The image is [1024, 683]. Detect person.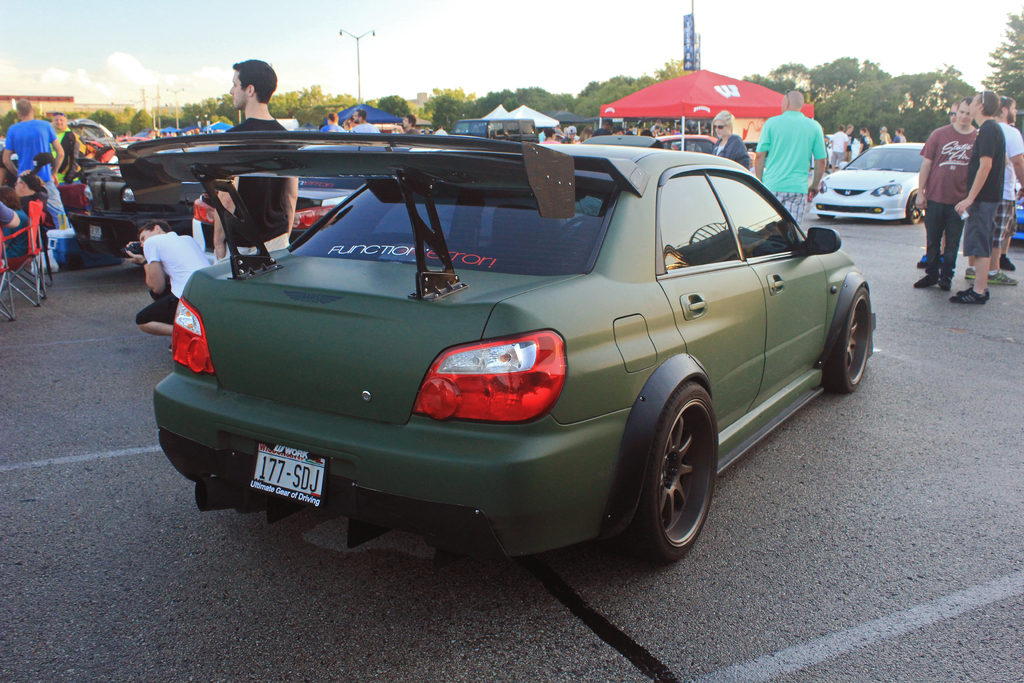
Detection: left=709, top=113, right=756, bottom=172.
